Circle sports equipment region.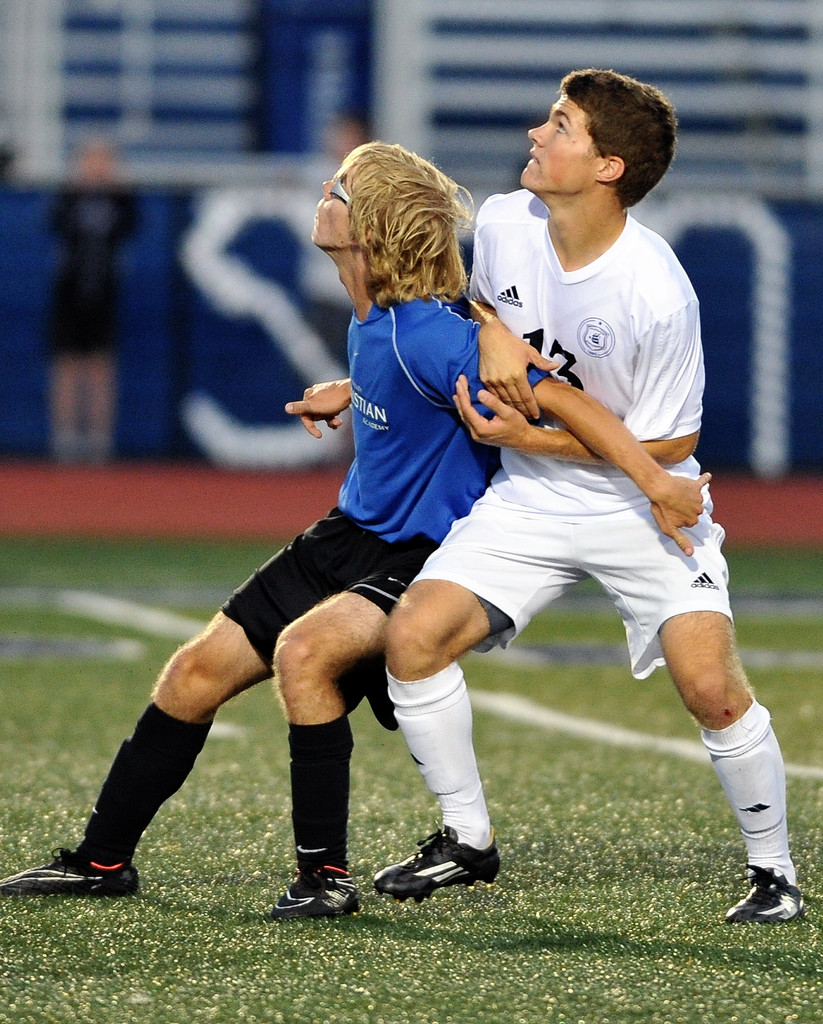
Region: BBox(369, 824, 503, 908).
